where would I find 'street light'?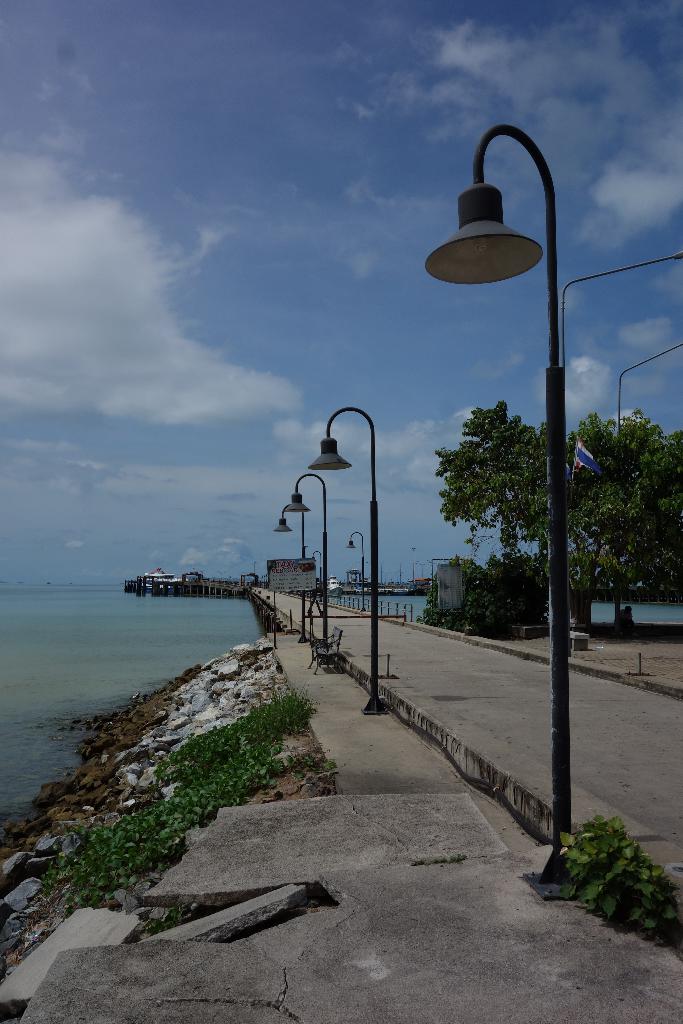
At 301,406,385,730.
